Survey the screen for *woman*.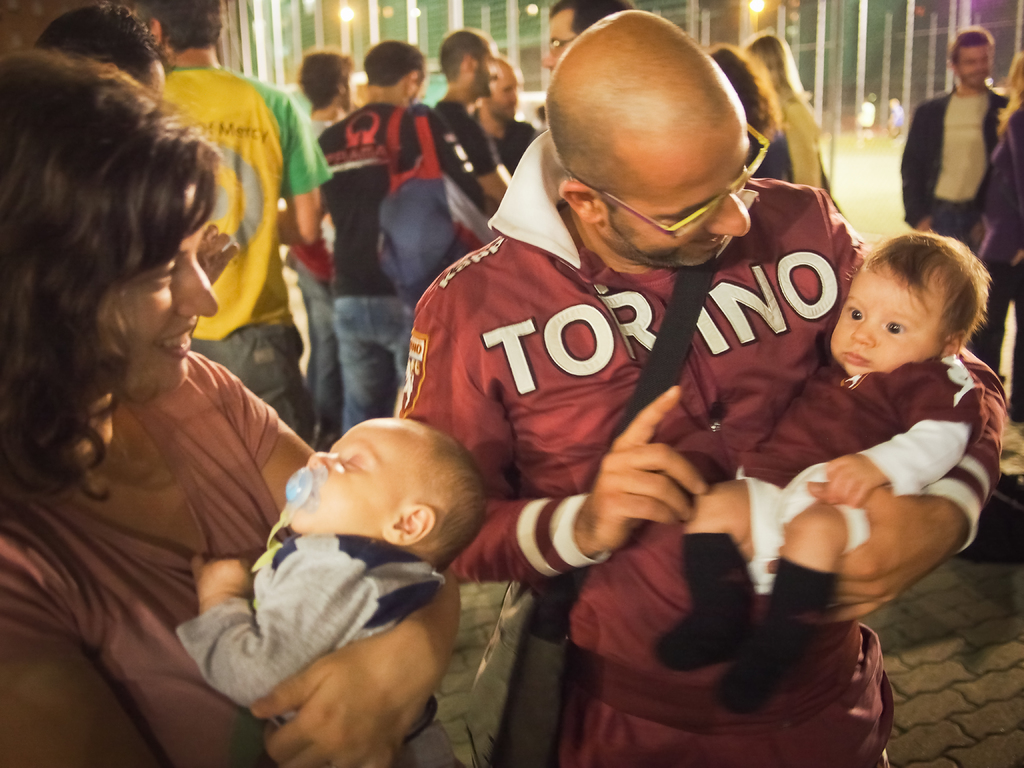
Survey found: {"left": 747, "top": 33, "right": 837, "bottom": 201}.
